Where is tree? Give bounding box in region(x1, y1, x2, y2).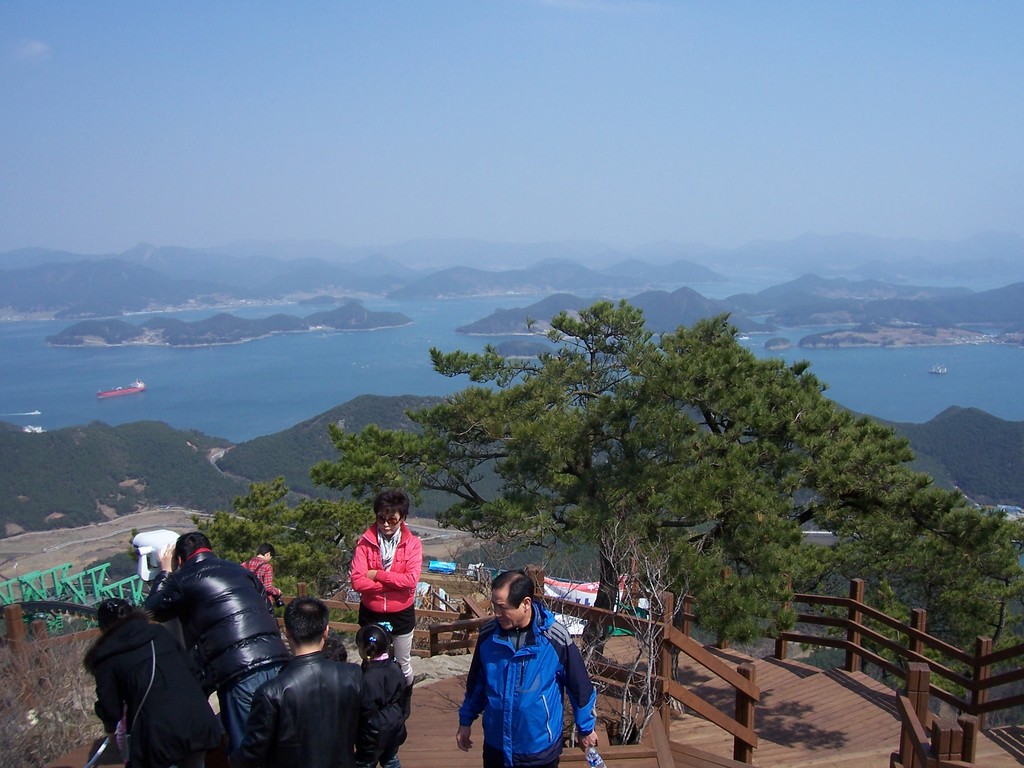
region(787, 484, 1023, 709).
